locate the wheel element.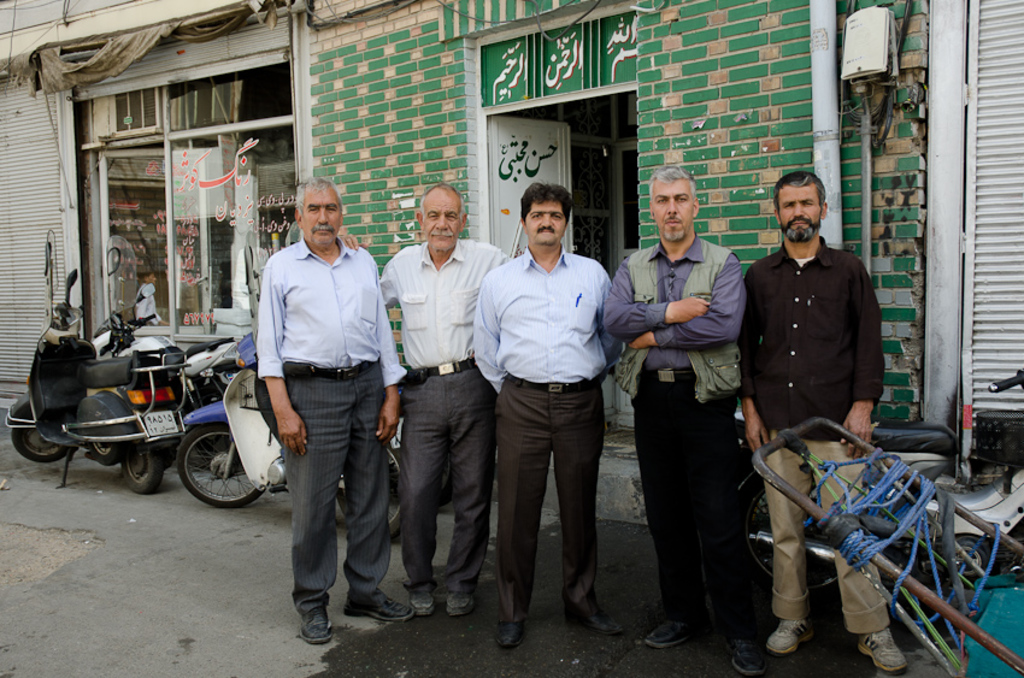
Element bbox: 163,437,249,513.
